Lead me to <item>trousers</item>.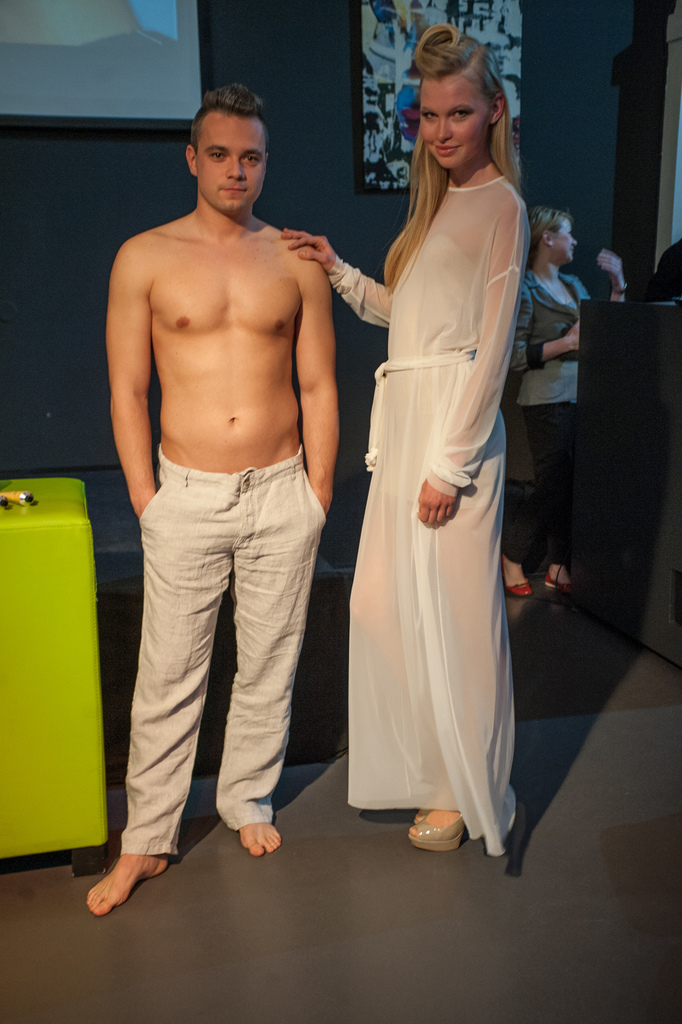
Lead to x1=118 y1=425 x2=331 y2=875.
